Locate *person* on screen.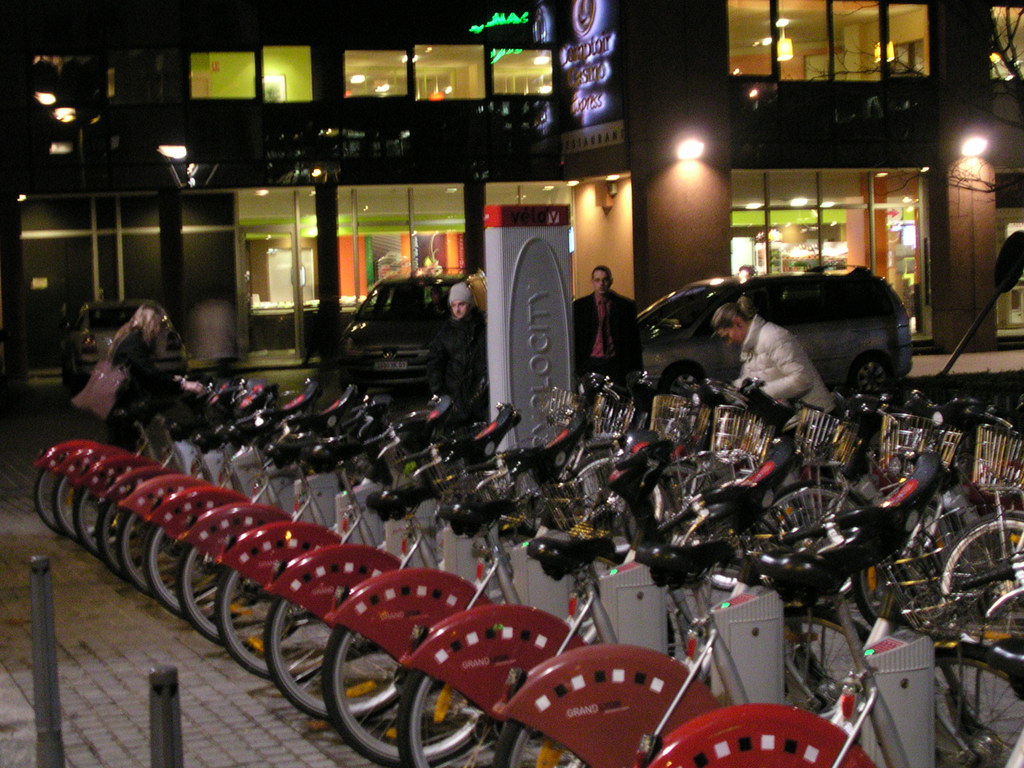
On screen at 105 298 218 468.
